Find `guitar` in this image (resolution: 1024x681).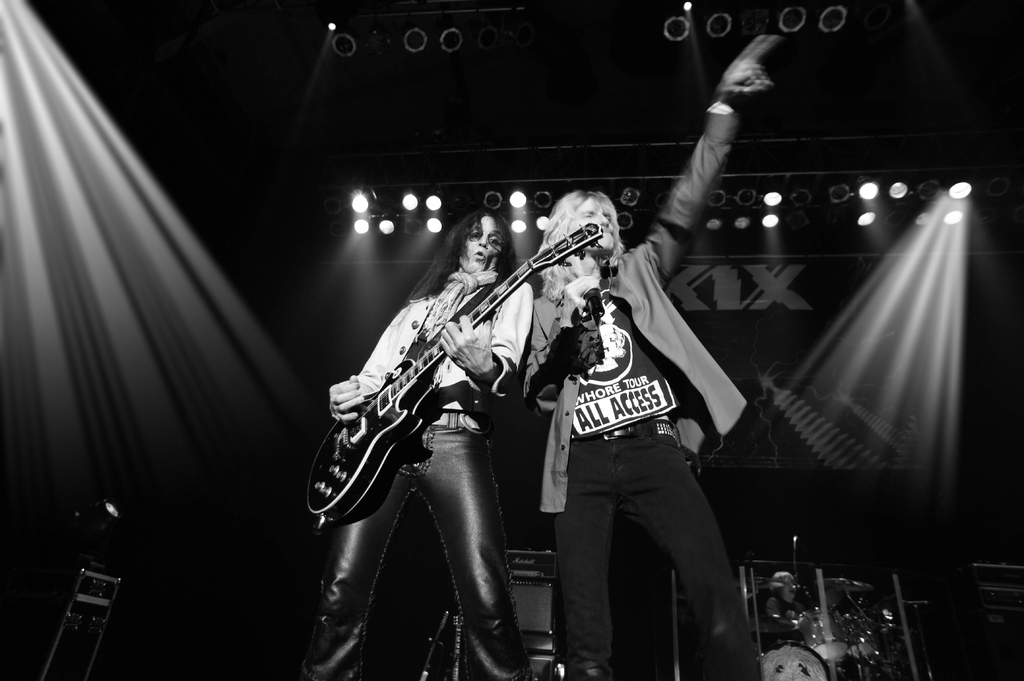
327, 186, 616, 500.
